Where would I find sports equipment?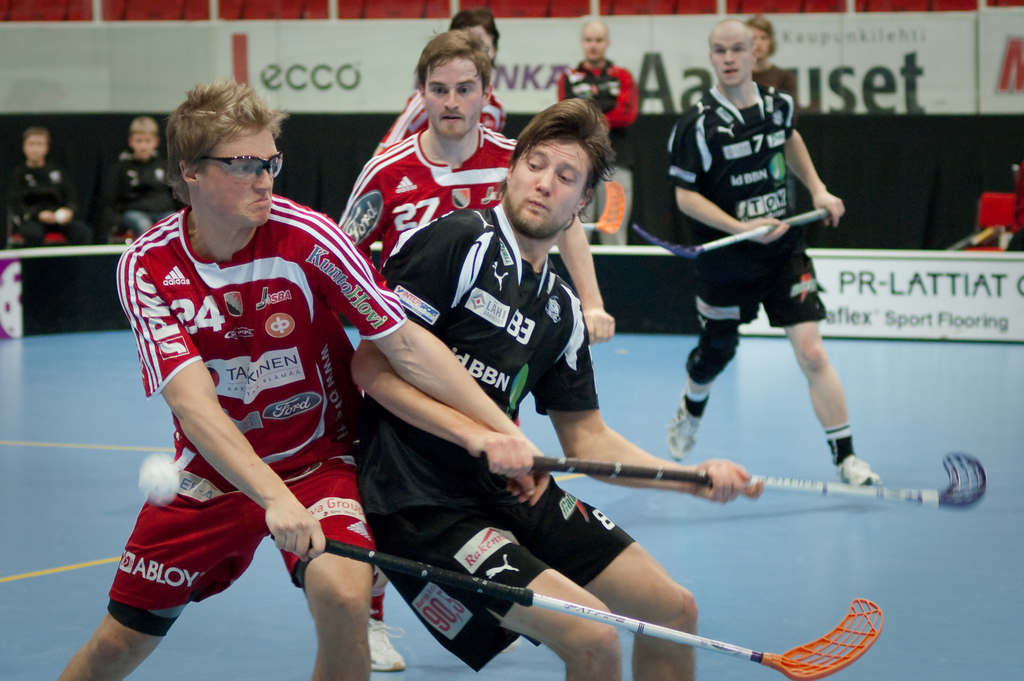
At x1=136 y1=452 x2=182 y2=508.
